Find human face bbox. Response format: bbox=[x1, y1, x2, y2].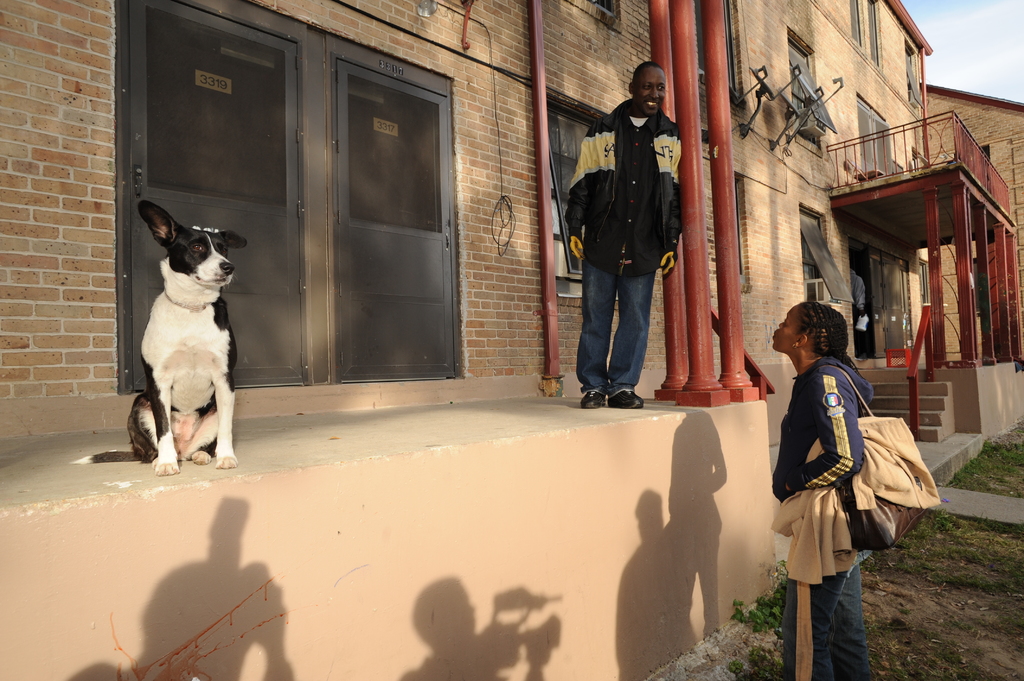
bbox=[771, 302, 803, 351].
